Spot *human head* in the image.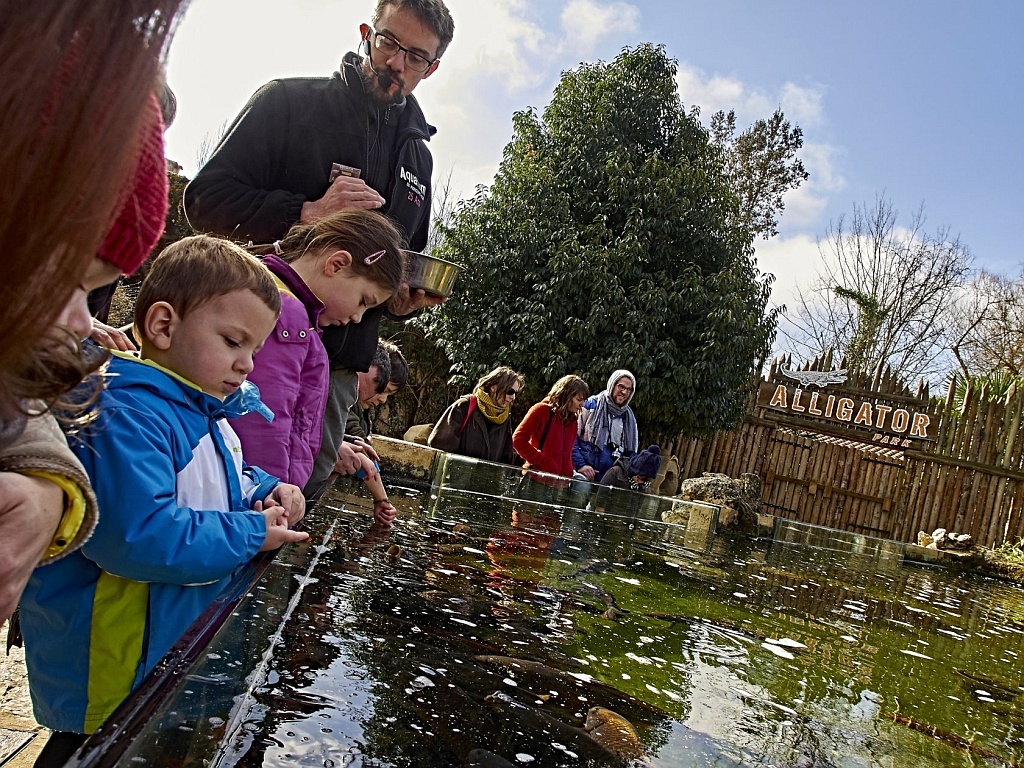
*human head* found at (551, 379, 587, 413).
